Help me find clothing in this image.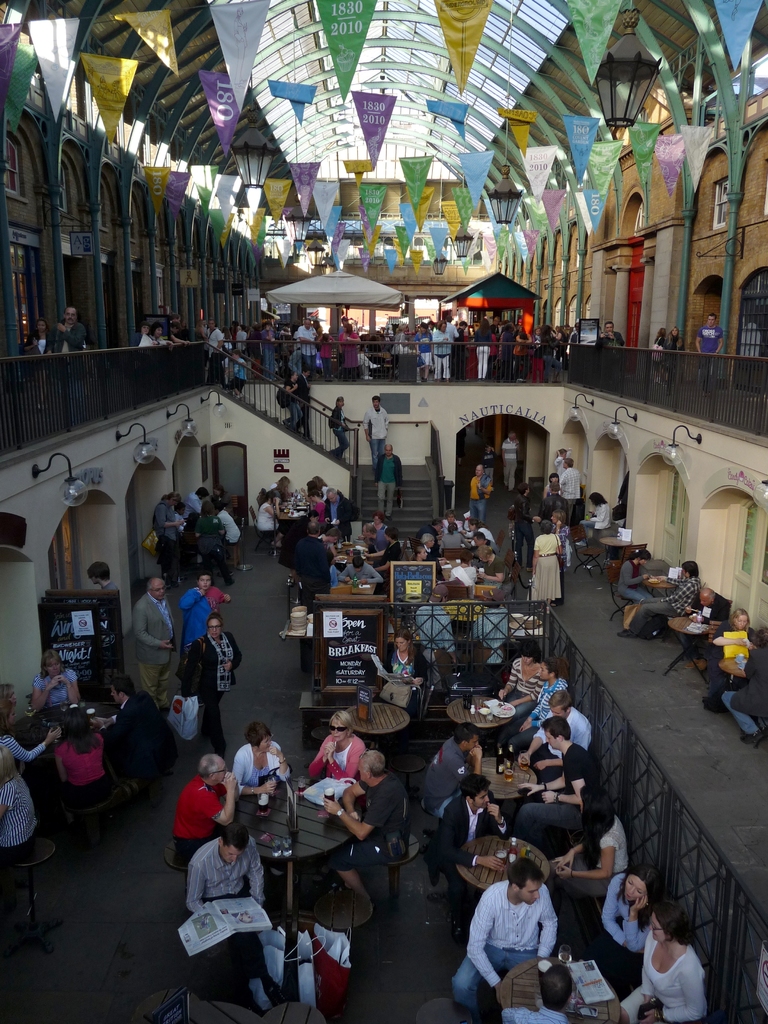
Found it: bbox=(359, 404, 392, 468).
